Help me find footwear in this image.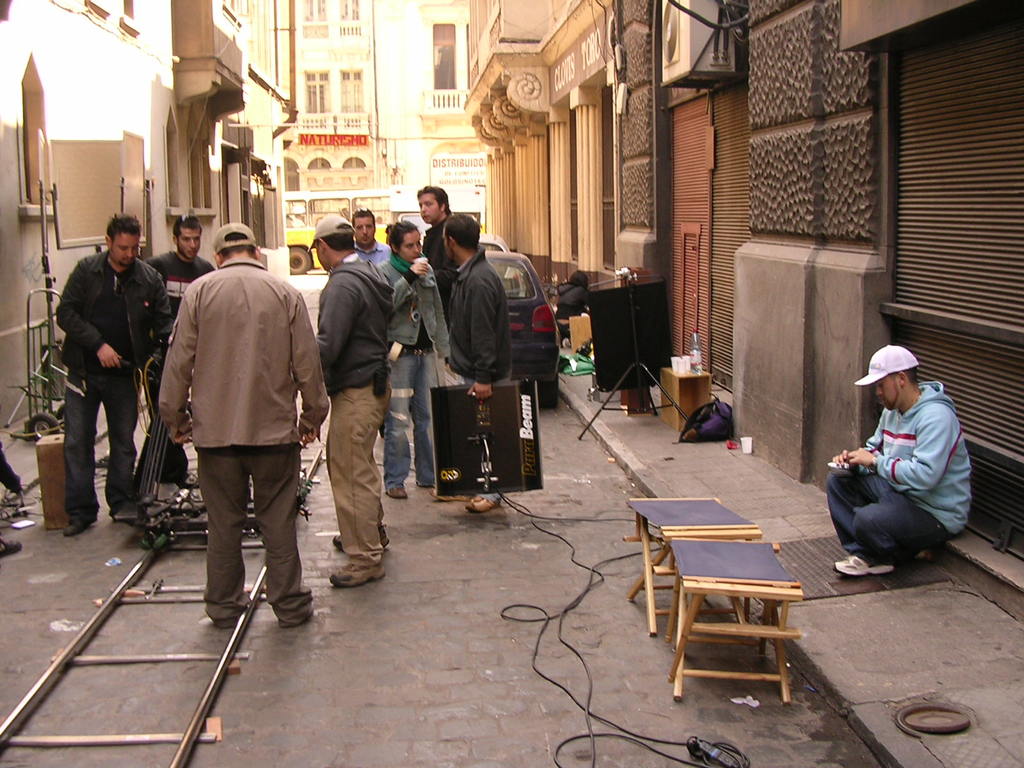
Found it: pyautogui.locateOnScreen(332, 560, 382, 590).
